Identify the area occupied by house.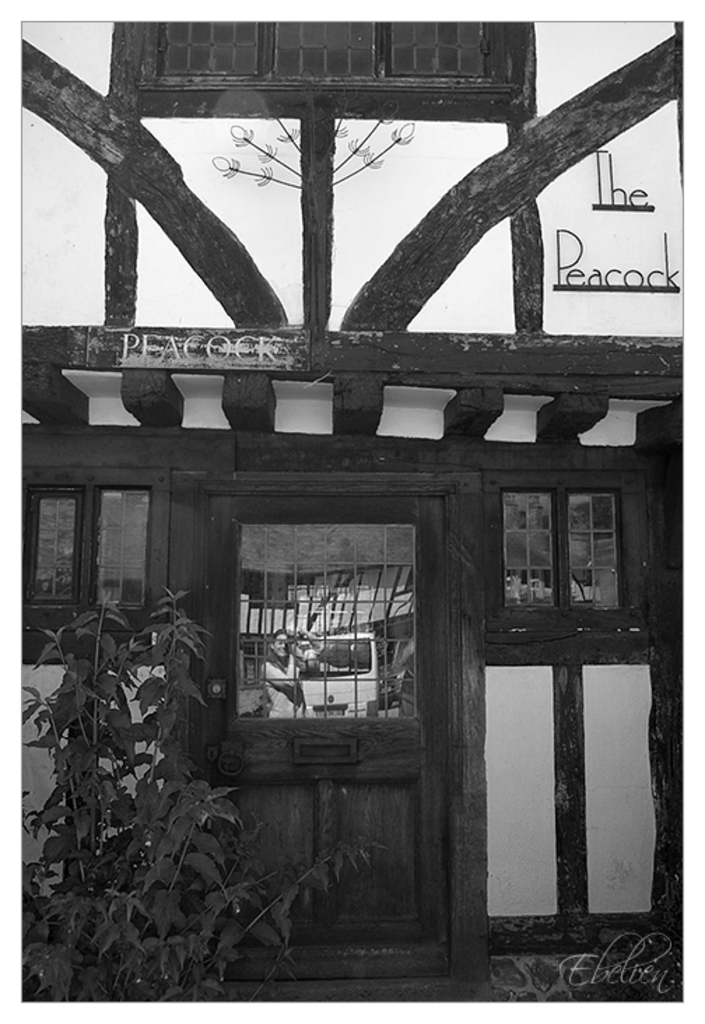
Area: x1=18 y1=21 x2=684 y2=1003.
